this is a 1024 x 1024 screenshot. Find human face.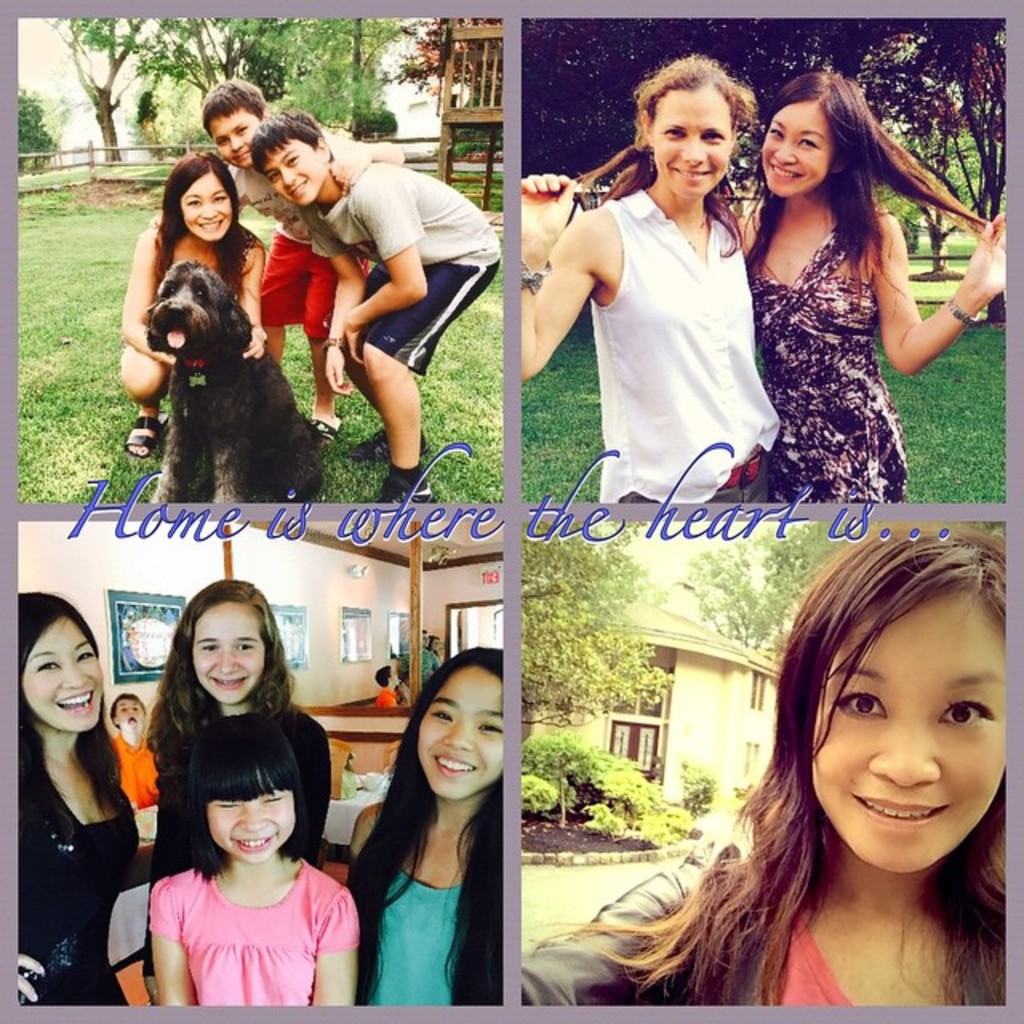
Bounding box: rect(194, 597, 270, 699).
